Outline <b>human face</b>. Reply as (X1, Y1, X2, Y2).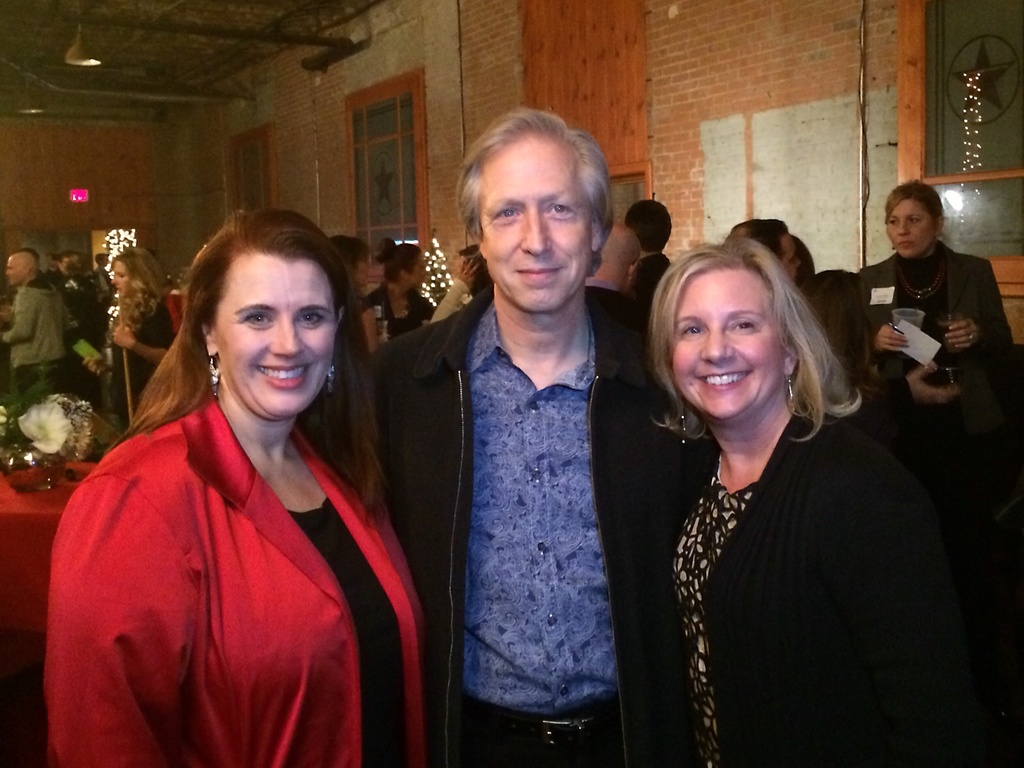
(478, 135, 589, 310).
